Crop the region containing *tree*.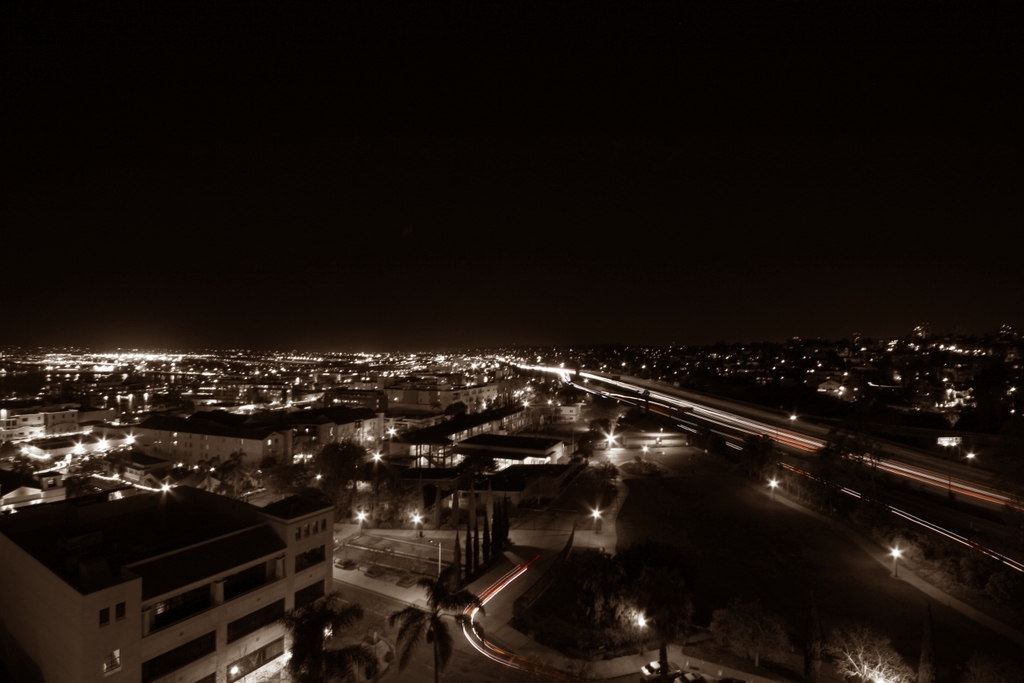
Crop region: 413/556/484/634.
